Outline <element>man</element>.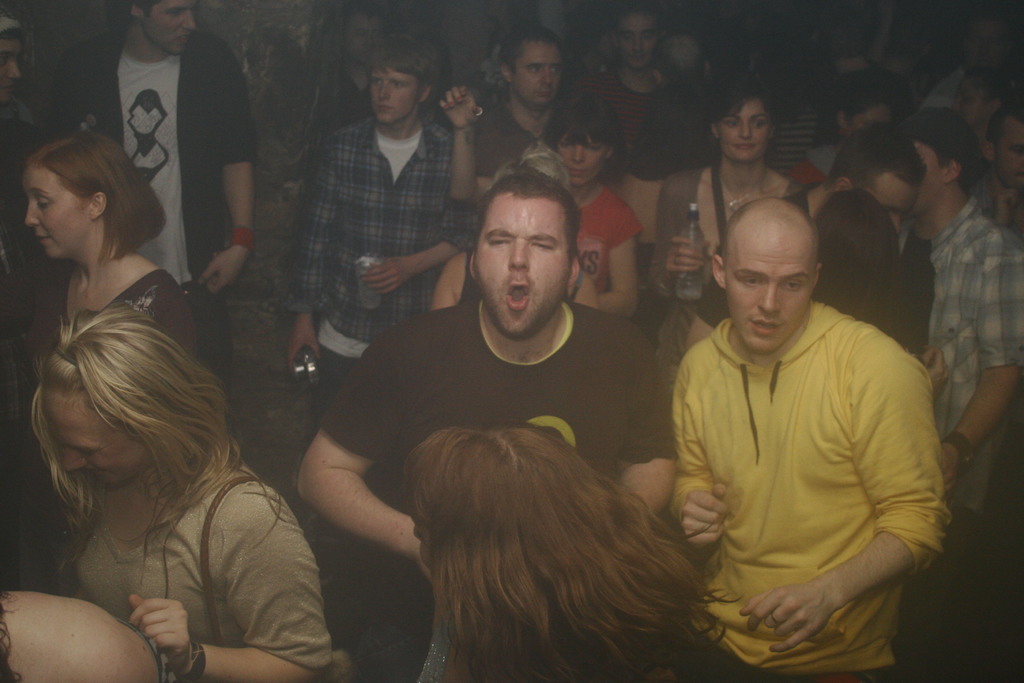
Outline: (293, 169, 678, 584).
